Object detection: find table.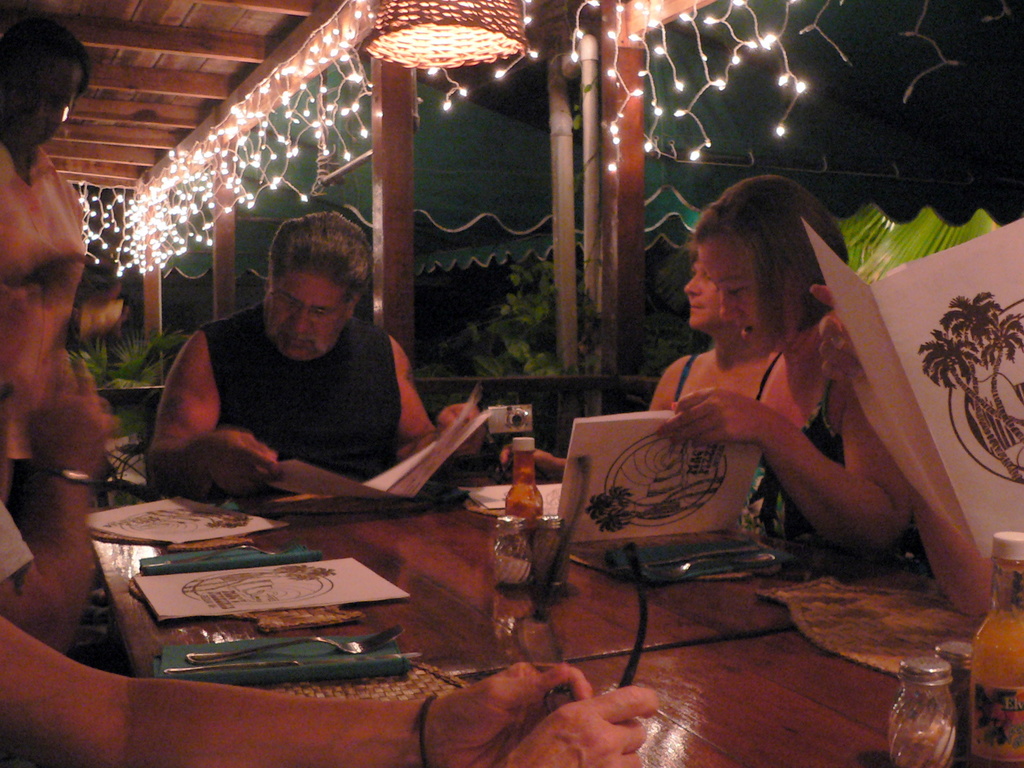
box=[50, 383, 860, 756].
